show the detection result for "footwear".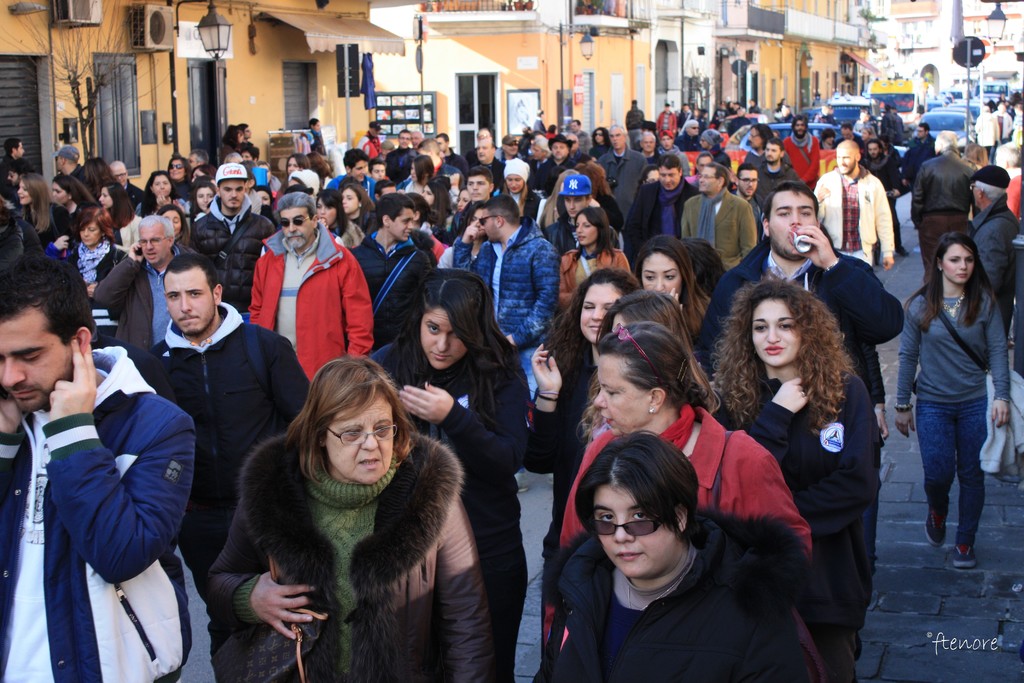
x1=516, y1=473, x2=530, y2=493.
